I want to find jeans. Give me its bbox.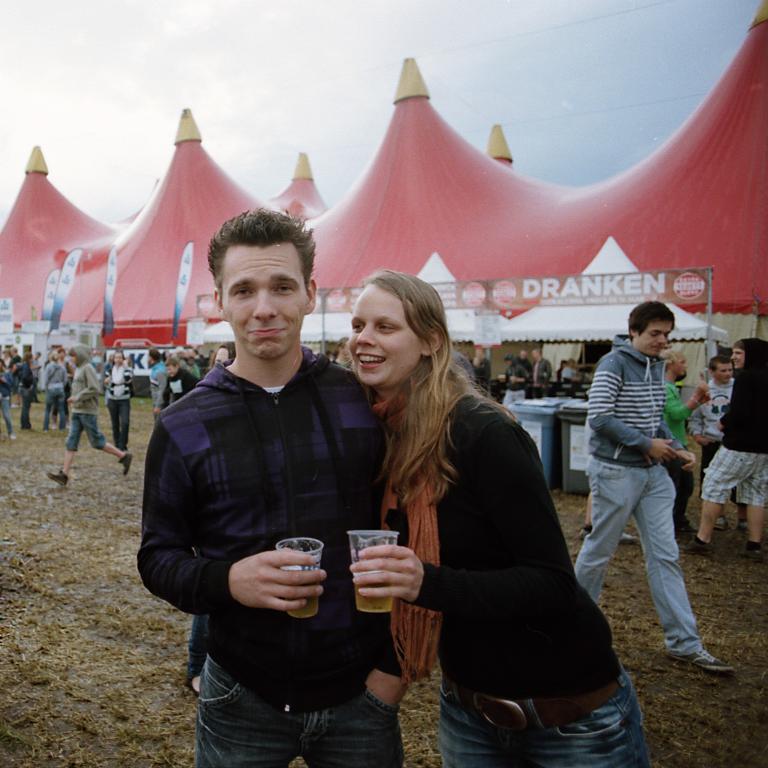
108:396:133:450.
